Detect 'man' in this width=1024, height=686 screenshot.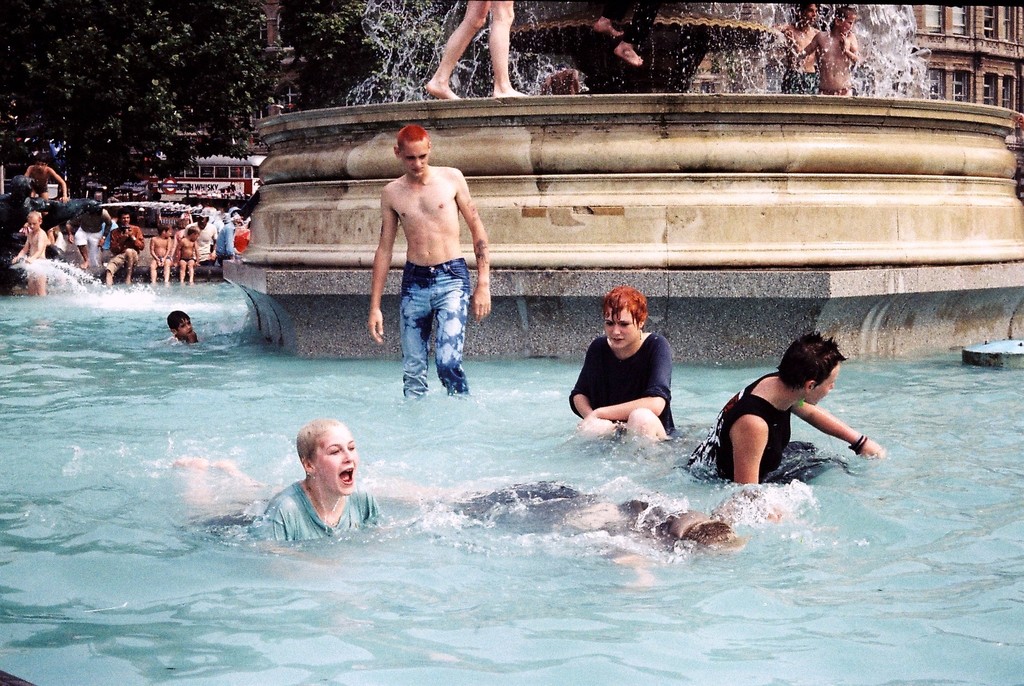
Detection: x1=216 y1=214 x2=244 y2=263.
